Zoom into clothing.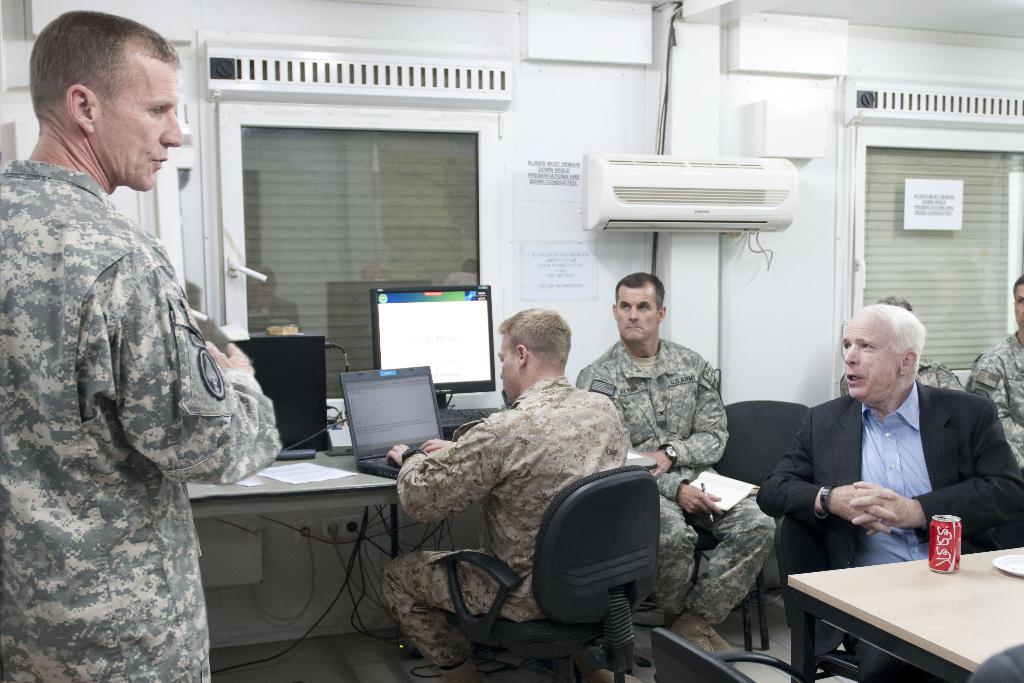
Zoom target: [left=967, top=332, right=1023, bottom=470].
